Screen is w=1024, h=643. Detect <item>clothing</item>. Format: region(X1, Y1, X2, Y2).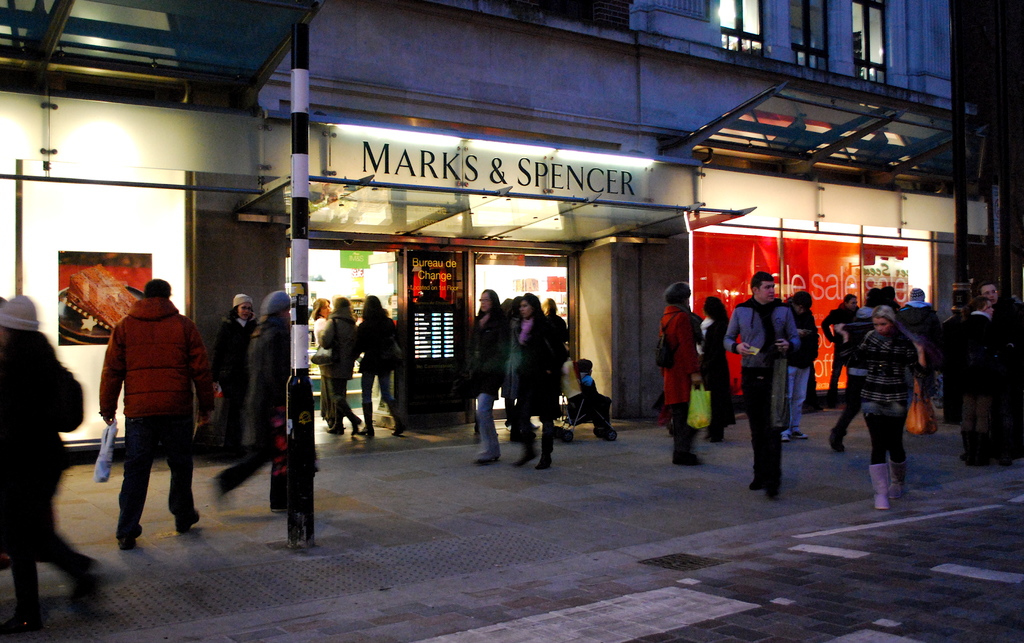
region(817, 307, 857, 453).
